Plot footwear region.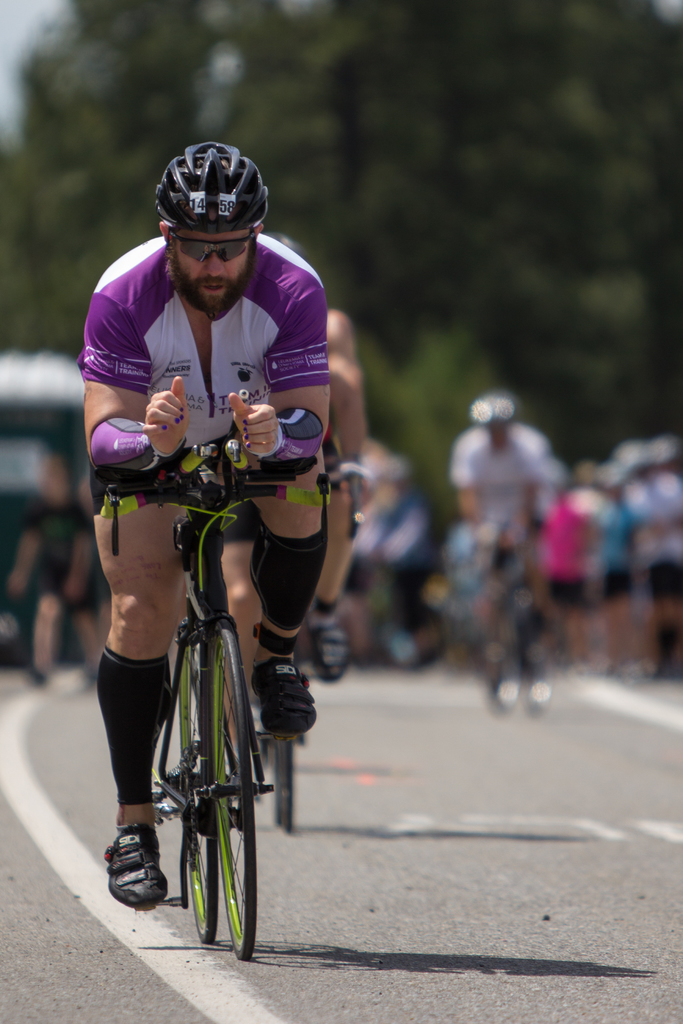
Plotted at select_region(299, 624, 349, 689).
